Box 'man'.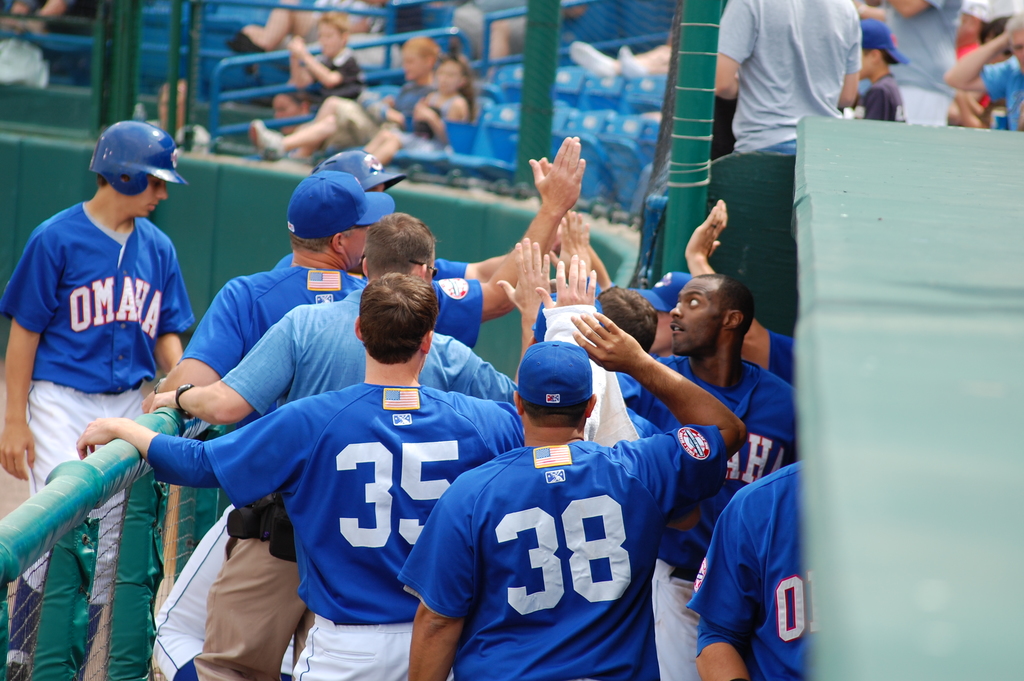
rect(633, 278, 694, 350).
